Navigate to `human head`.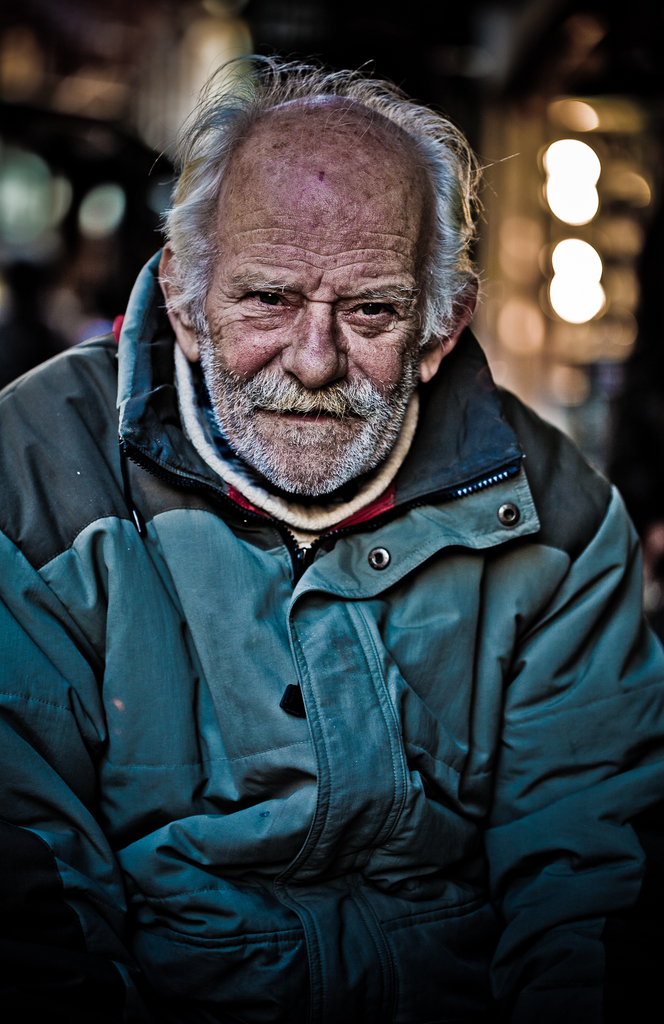
Navigation target: {"x1": 160, "y1": 49, "x2": 520, "y2": 497}.
